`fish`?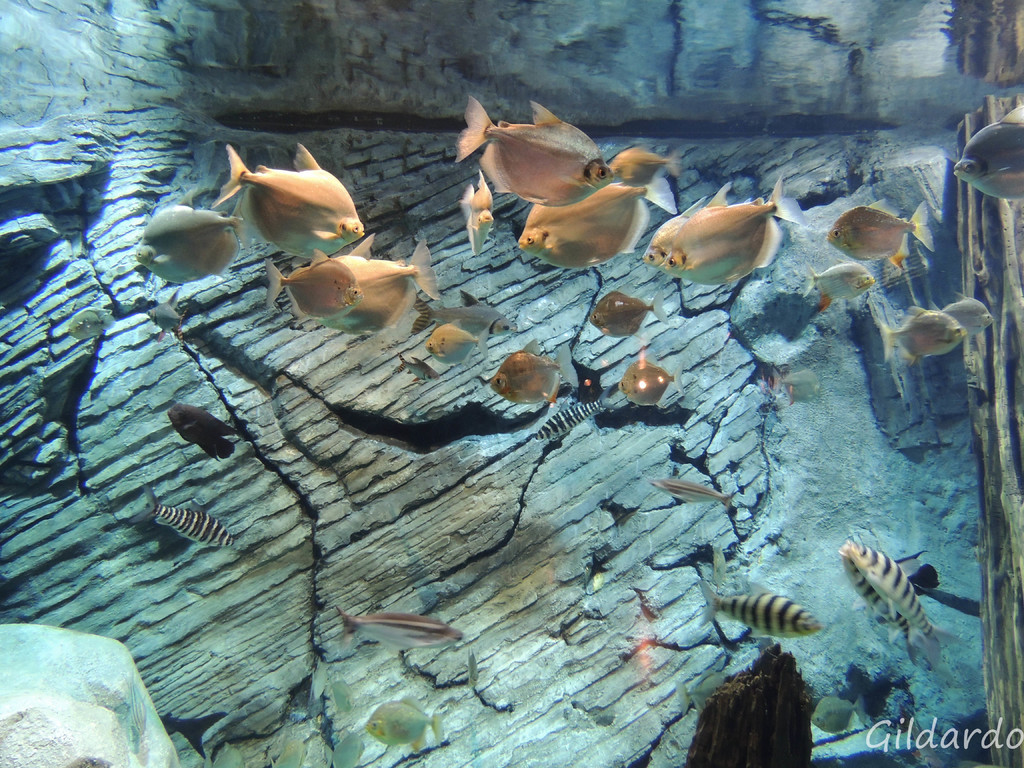
(353,230,442,336)
